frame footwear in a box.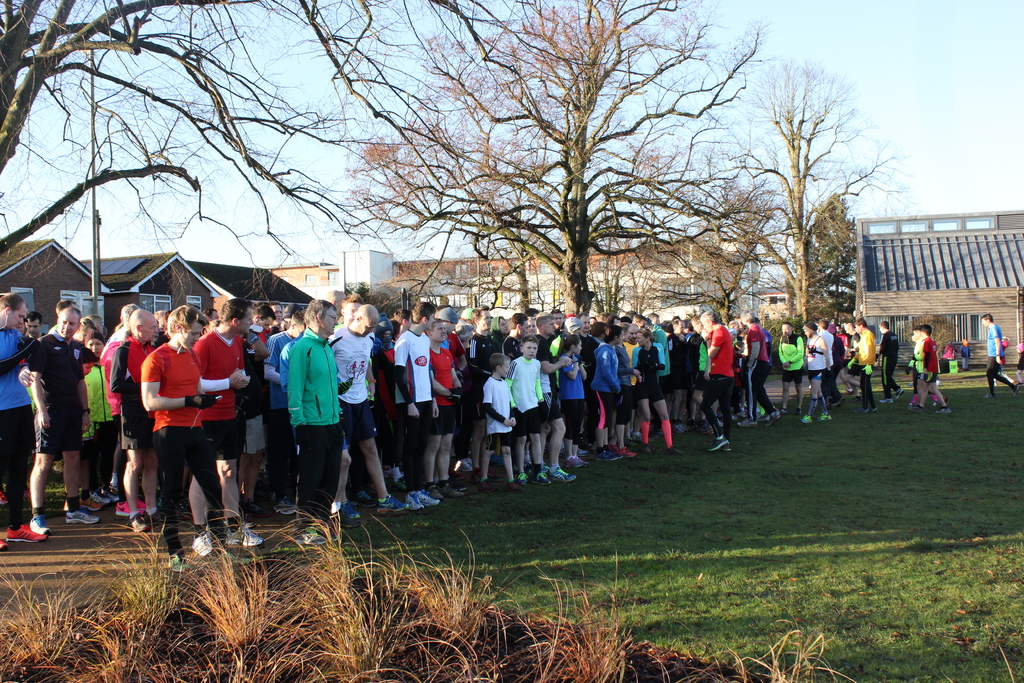
223, 521, 266, 546.
